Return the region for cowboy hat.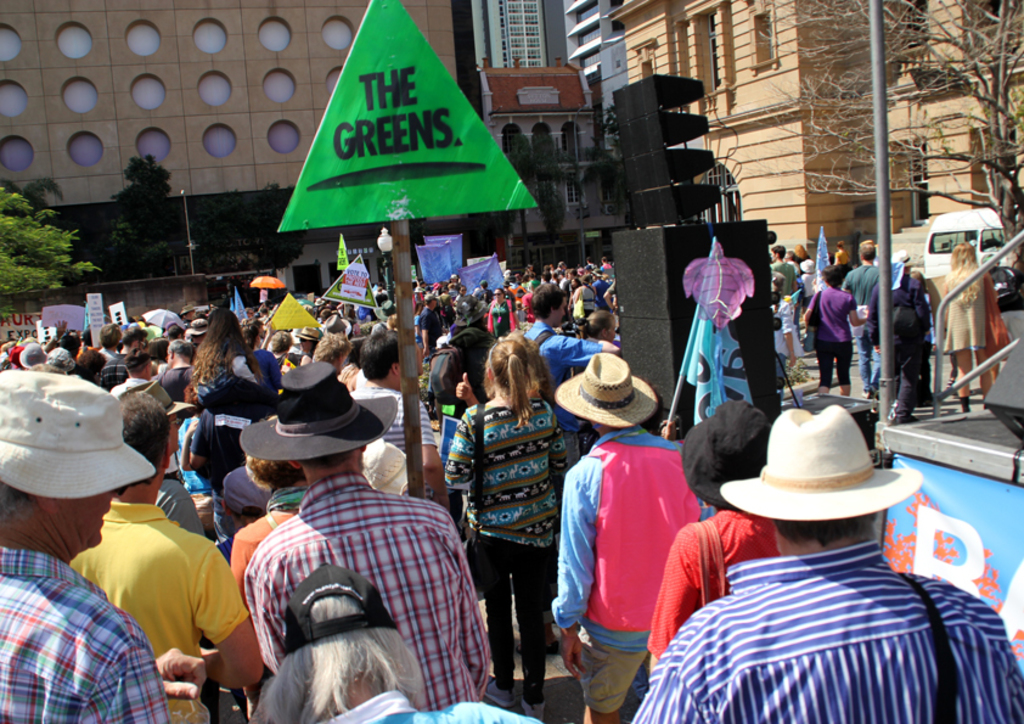
bbox=[416, 285, 424, 292].
